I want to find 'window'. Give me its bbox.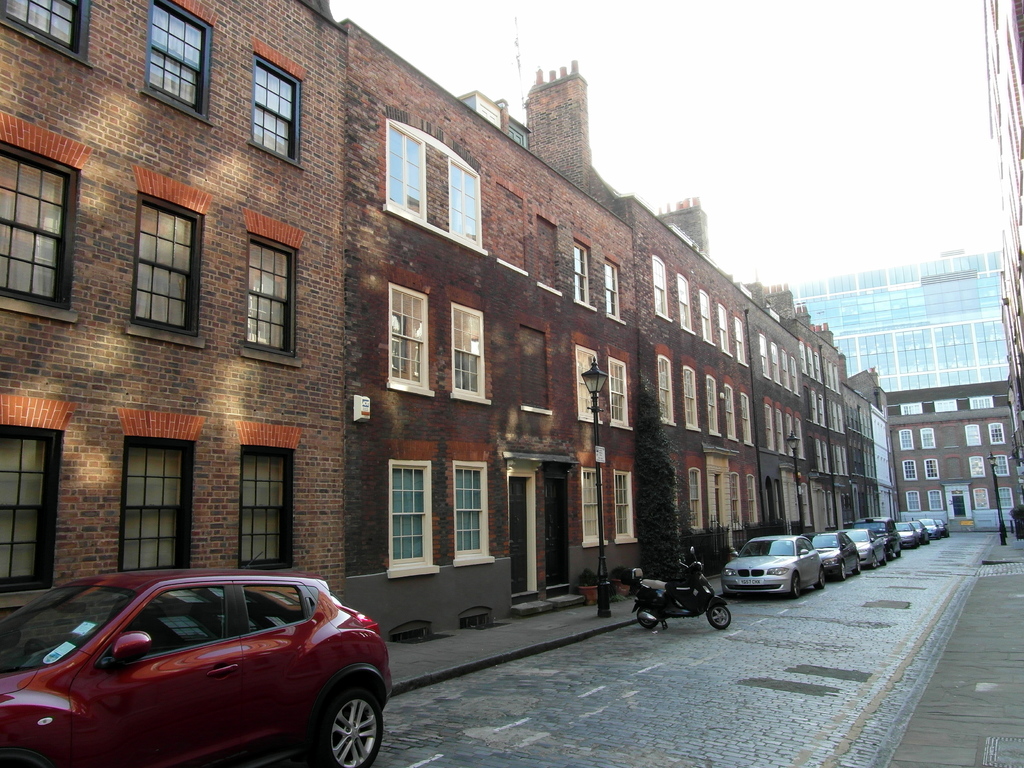
detection(788, 410, 792, 457).
